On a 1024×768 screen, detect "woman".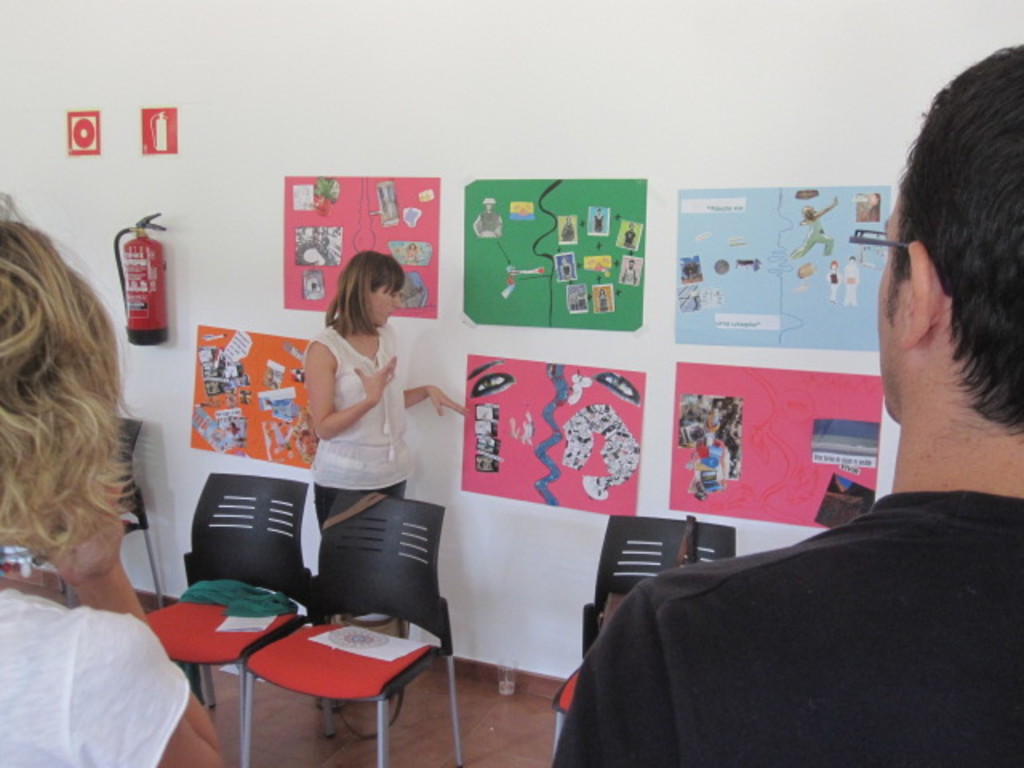
306, 242, 466, 619.
